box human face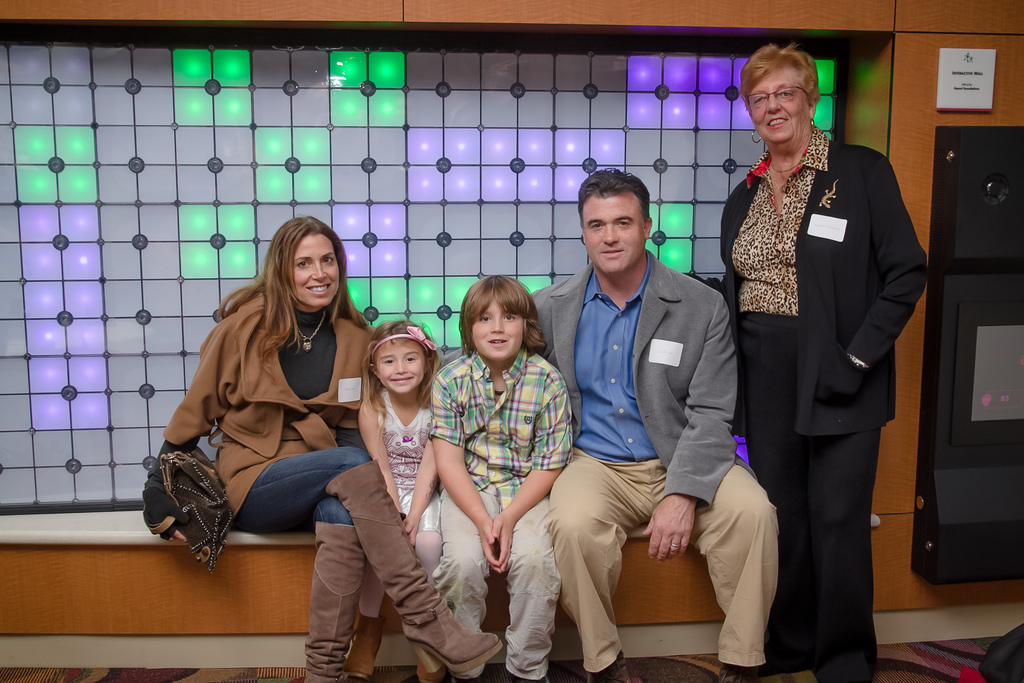
BBox(745, 63, 810, 145)
